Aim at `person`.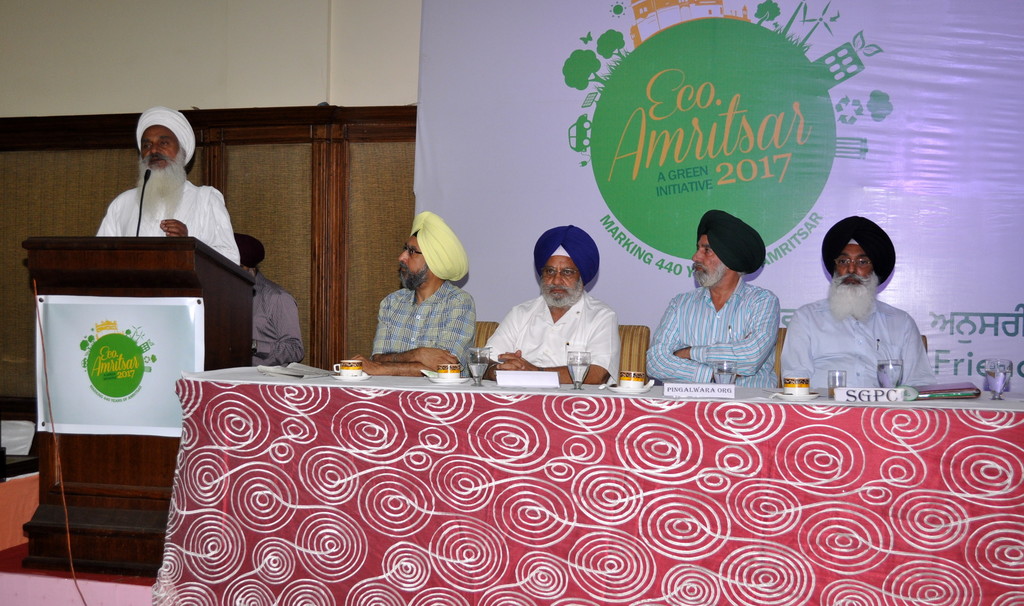
Aimed at detection(100, 109, 232, 267).
